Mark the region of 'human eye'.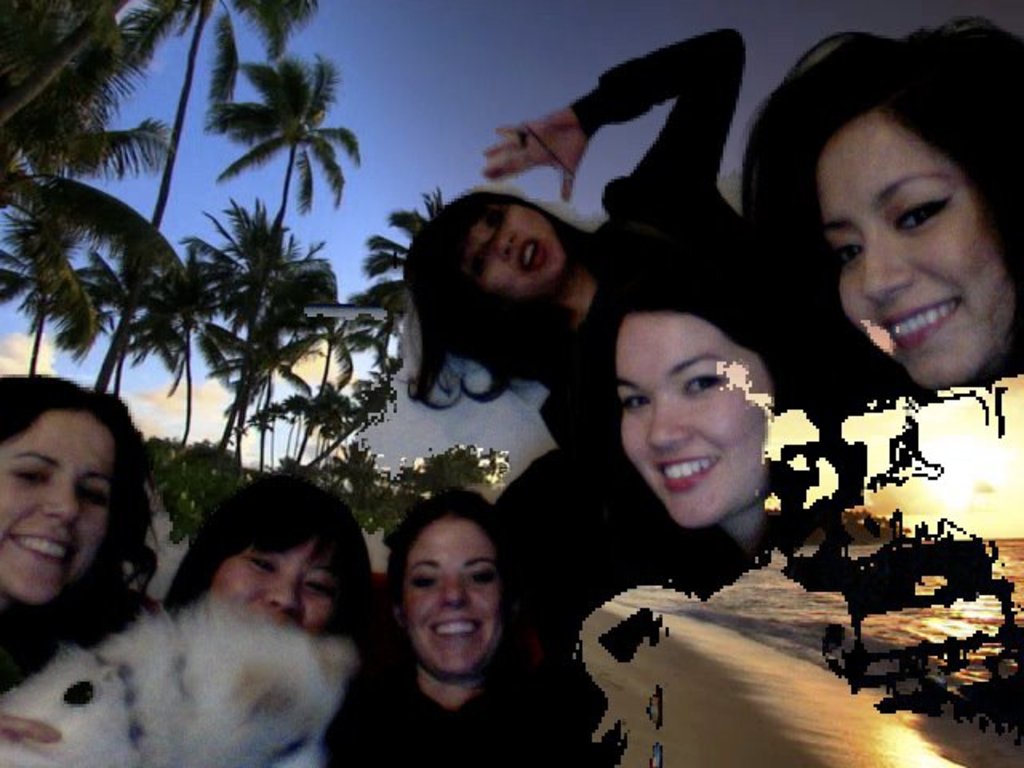
Region: 888/190/954/237.
